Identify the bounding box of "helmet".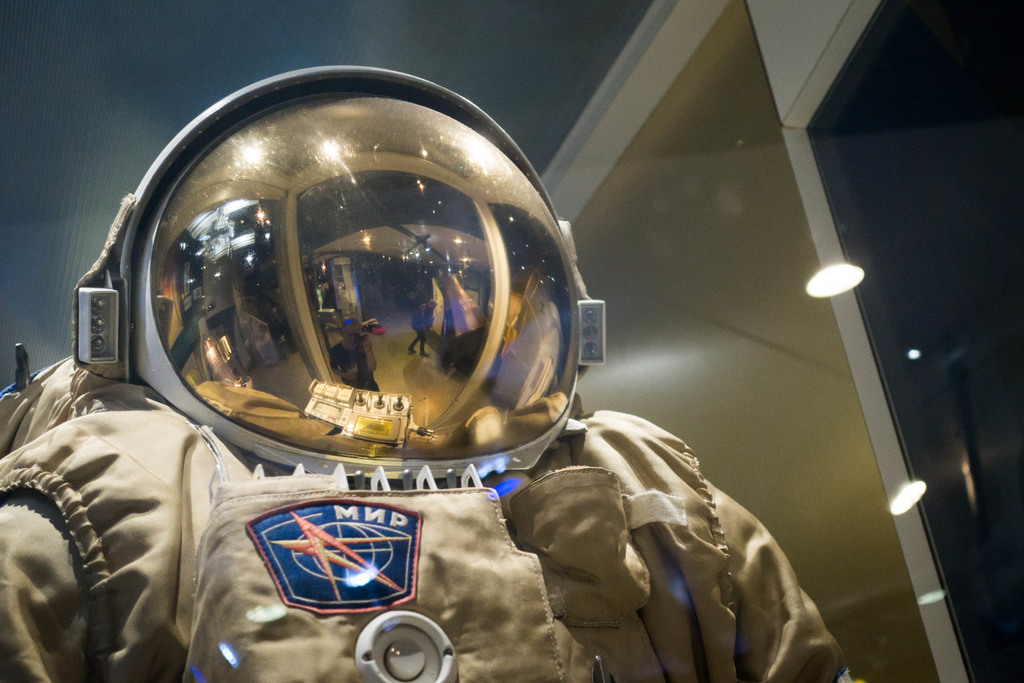
Rect(102, 40, 618, 512).
